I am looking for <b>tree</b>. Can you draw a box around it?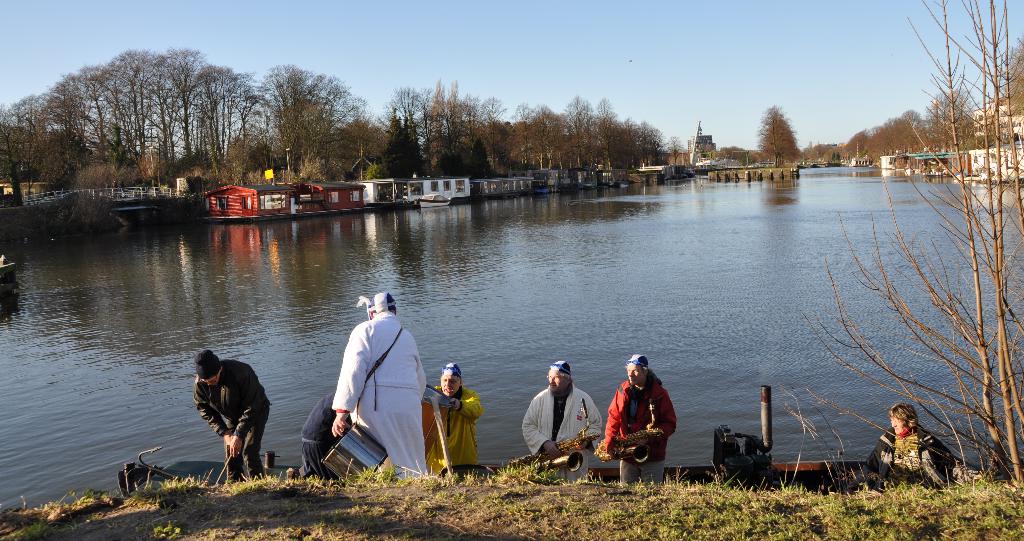
Sure, the bounding box is {"left": 479, "top": 94, "right": 500, "bottom": 178}.
